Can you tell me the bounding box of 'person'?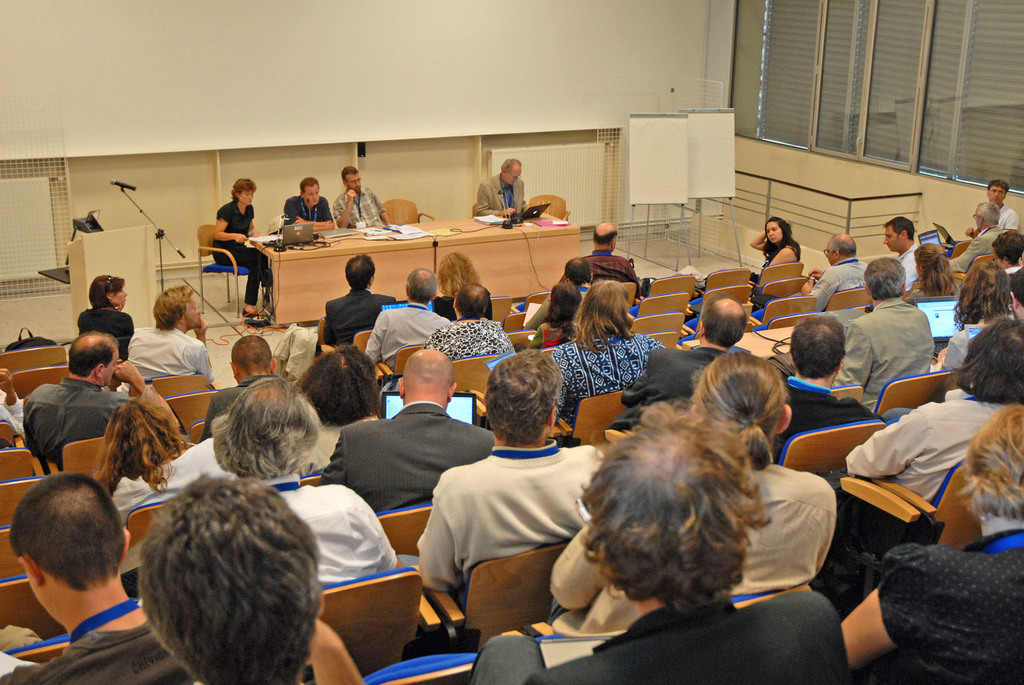
129:288:216:394.
